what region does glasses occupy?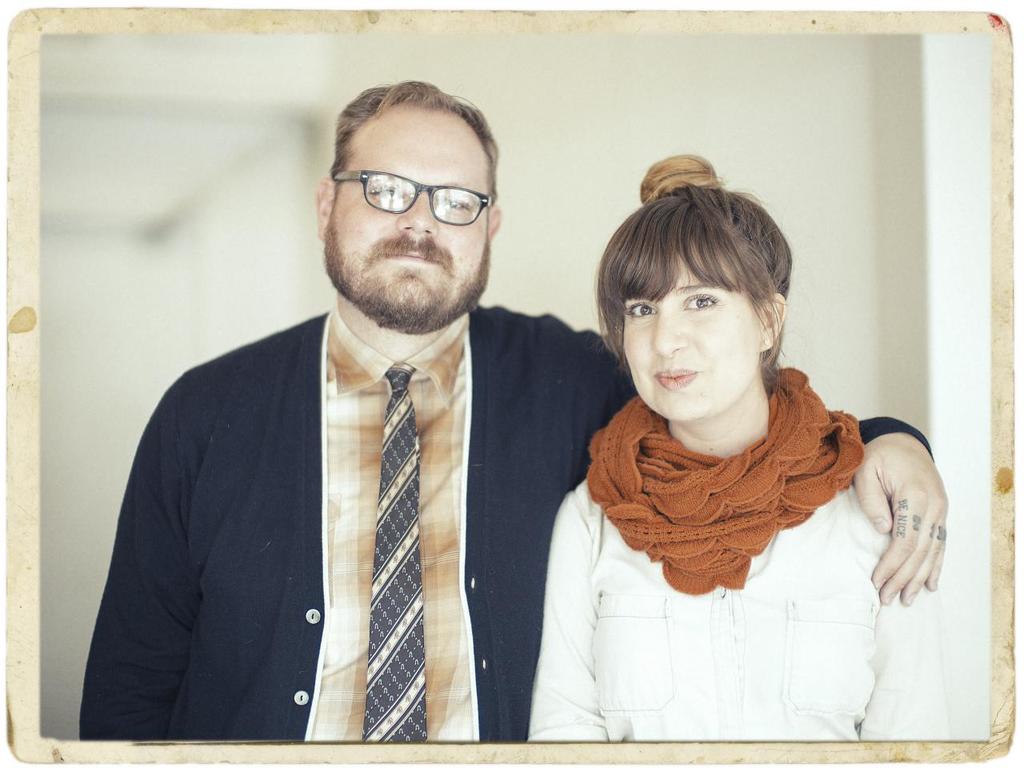
bbox=(333, 161, 498, 220).
